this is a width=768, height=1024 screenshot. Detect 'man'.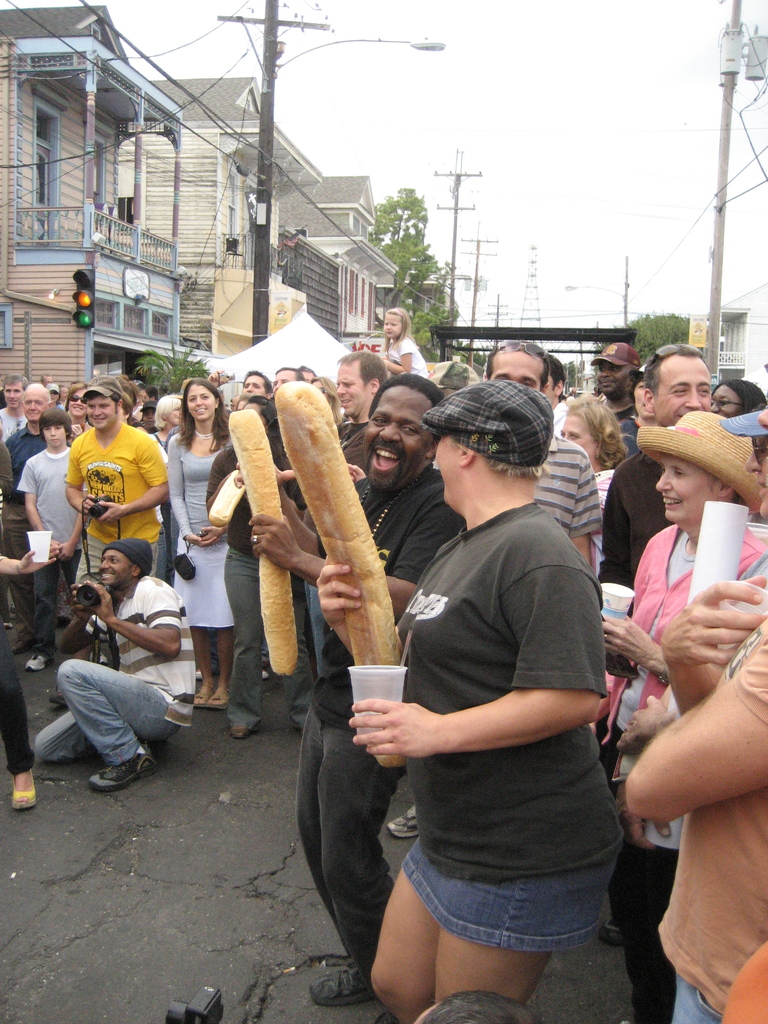
bbox=[589, 340, 723, 940].
